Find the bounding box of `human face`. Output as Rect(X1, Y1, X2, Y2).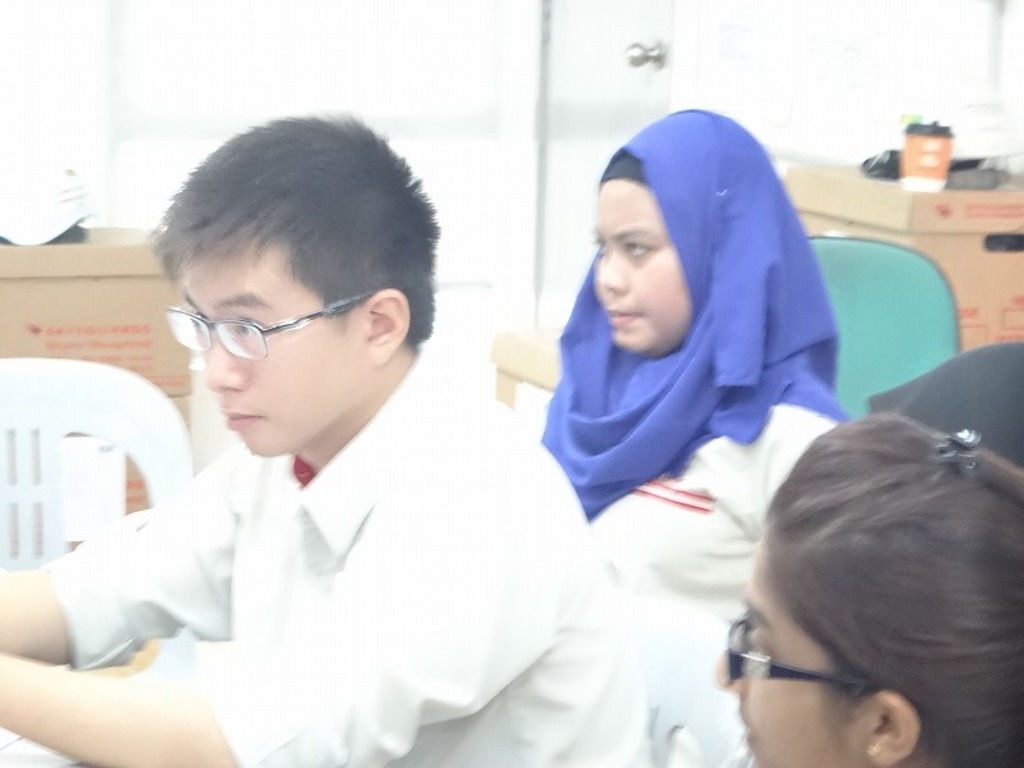
Rect(191, 256, 357, 458).
